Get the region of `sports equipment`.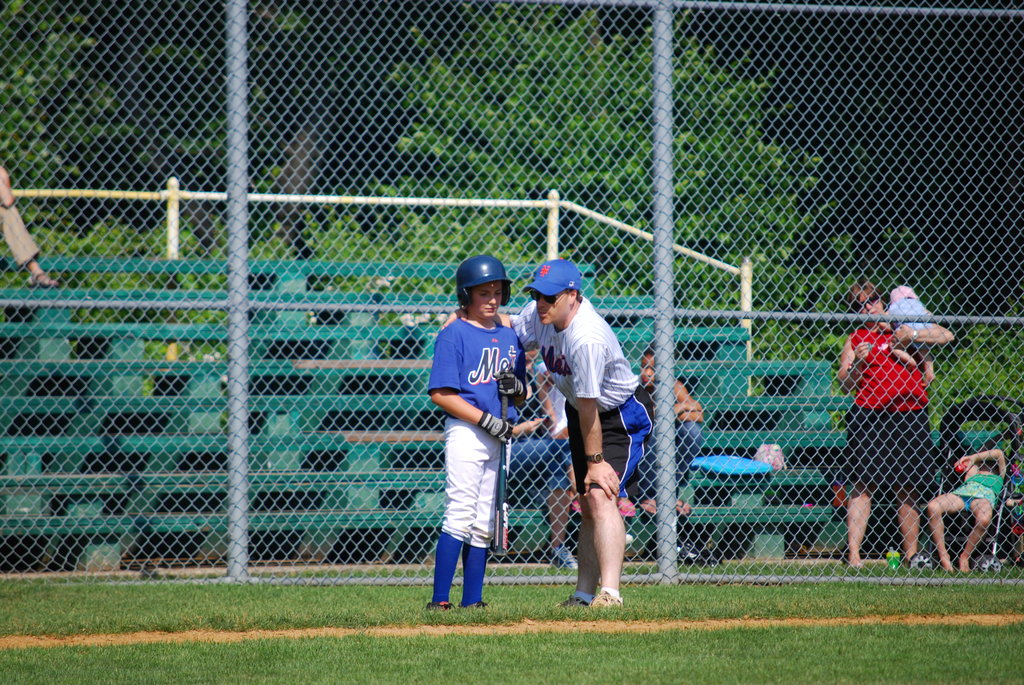
[456,253,511,314].
